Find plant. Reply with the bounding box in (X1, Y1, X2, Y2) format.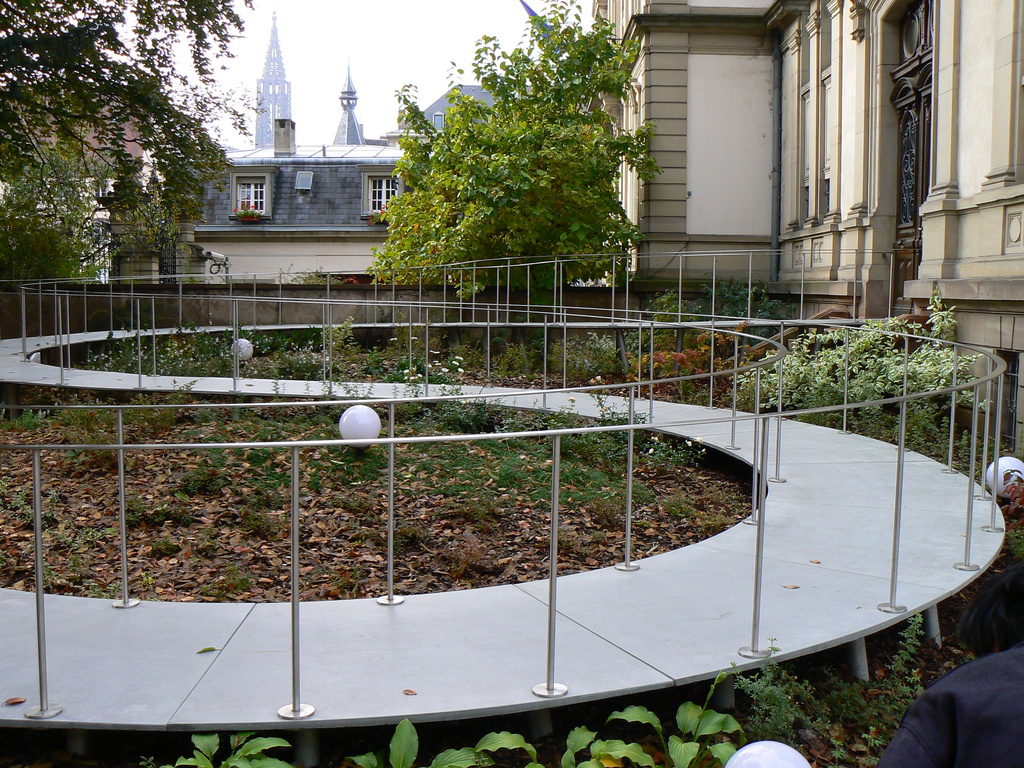
(561, 536, 576, 547).
